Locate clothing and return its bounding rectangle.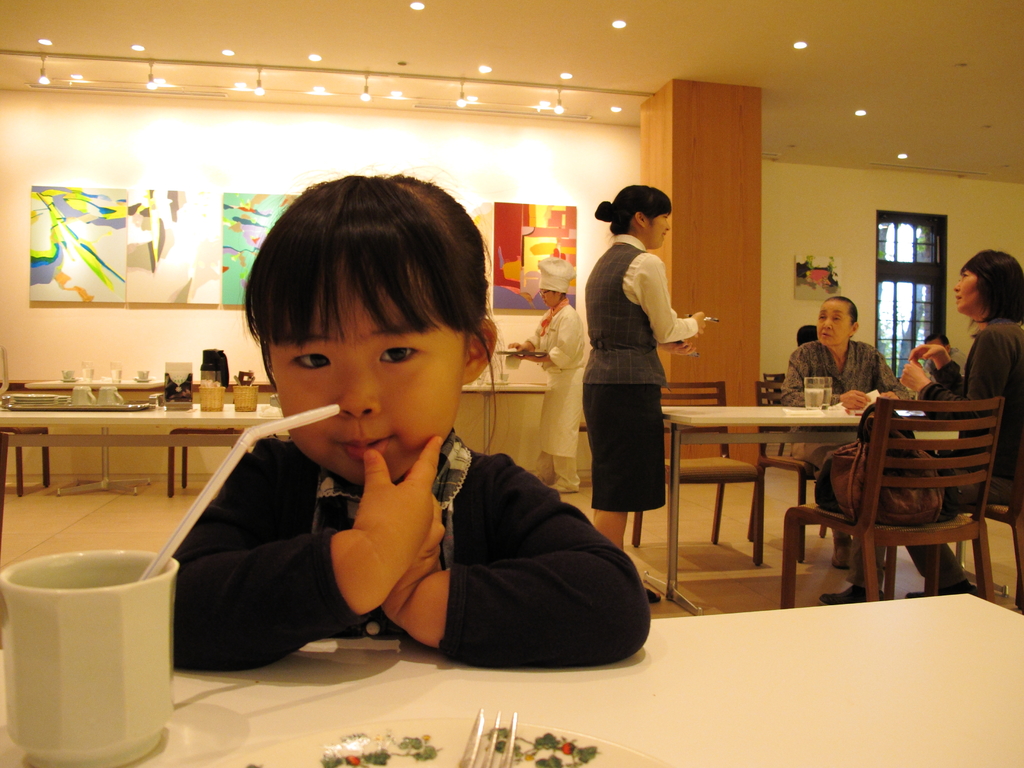
[851, 311, 1023, 572].
